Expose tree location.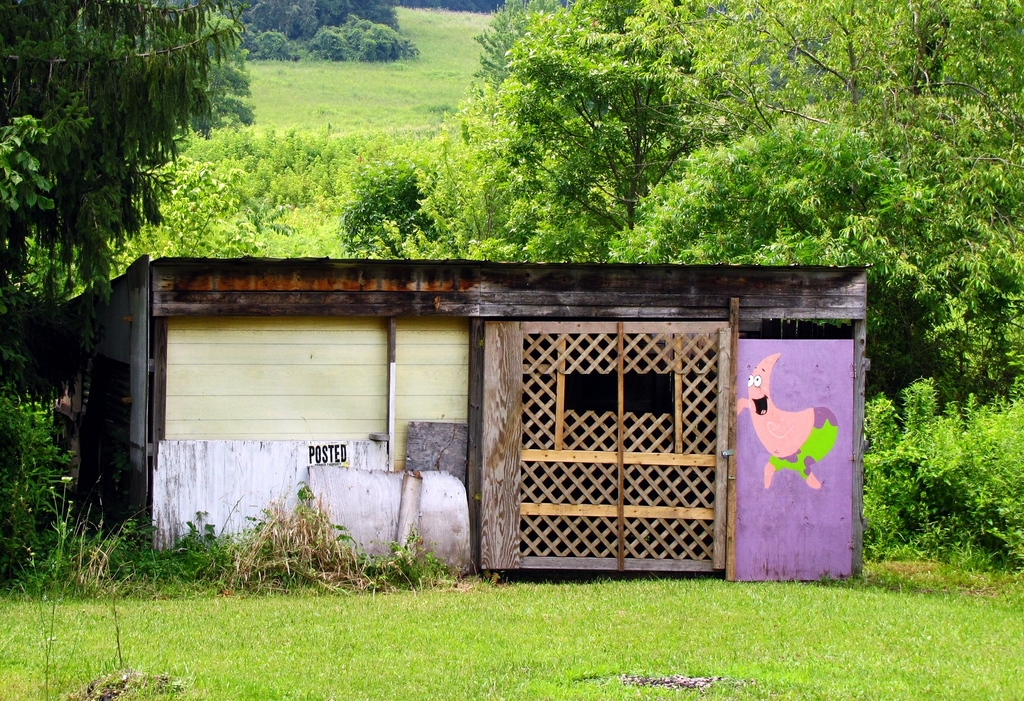
Exposed at <region>0, 0, 263, 593</region>.
